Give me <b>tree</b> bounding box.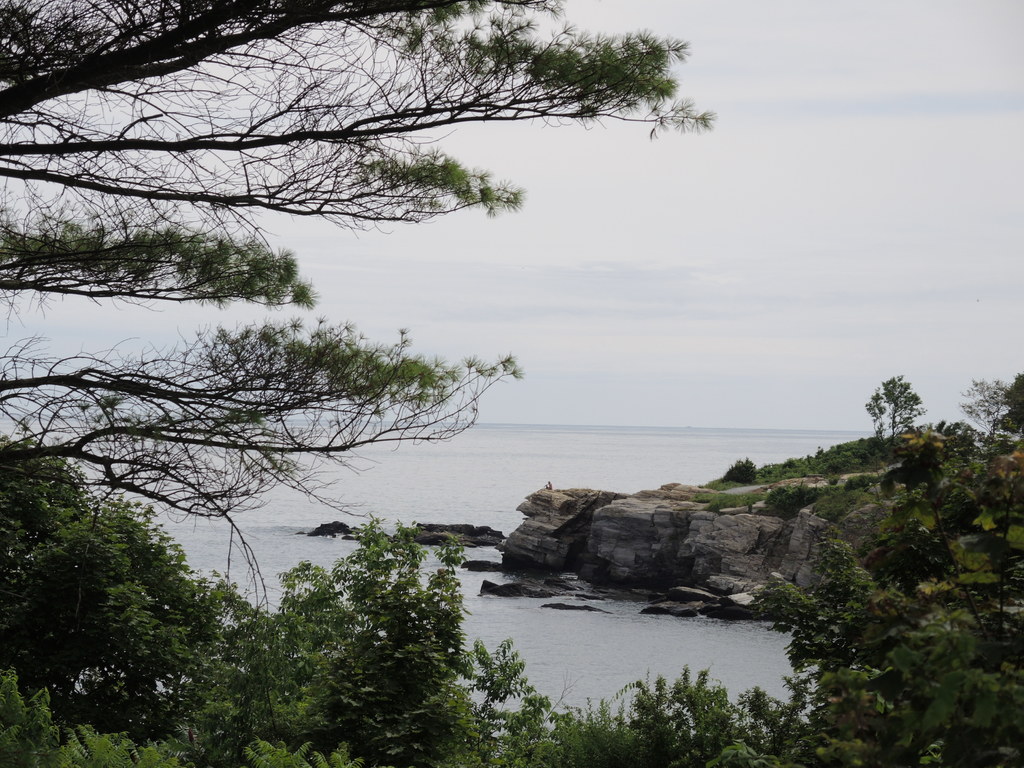
x1=0, y1=0, x2=721, y2=634.
